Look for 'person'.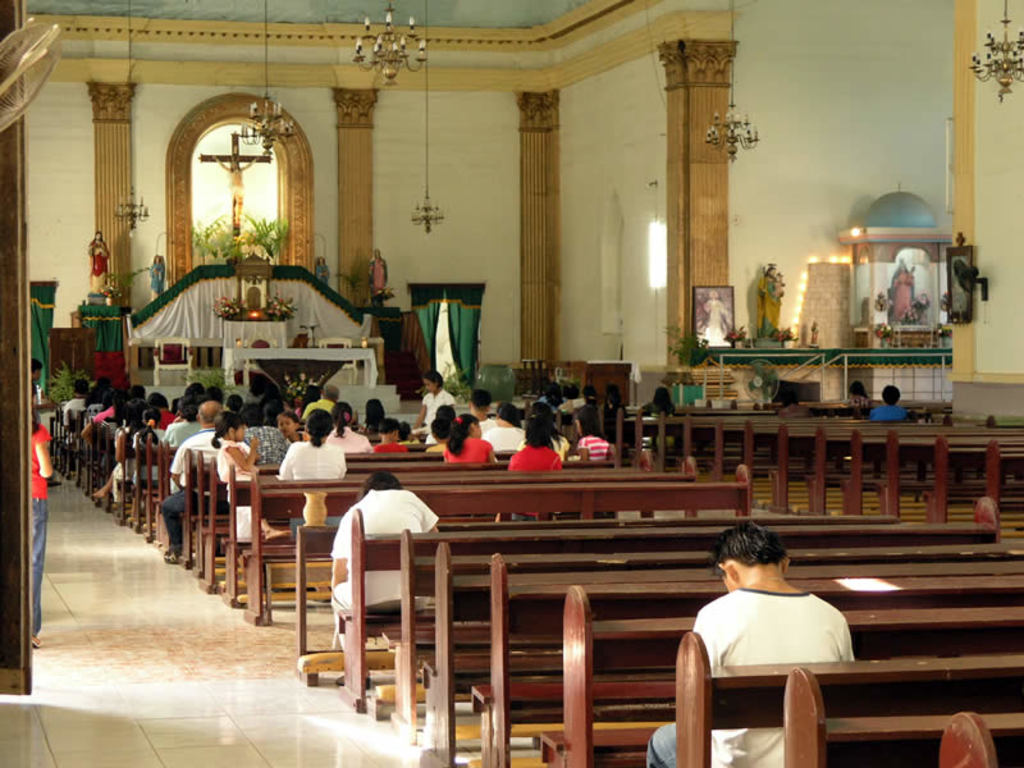
Found: 881:256:918:324.
